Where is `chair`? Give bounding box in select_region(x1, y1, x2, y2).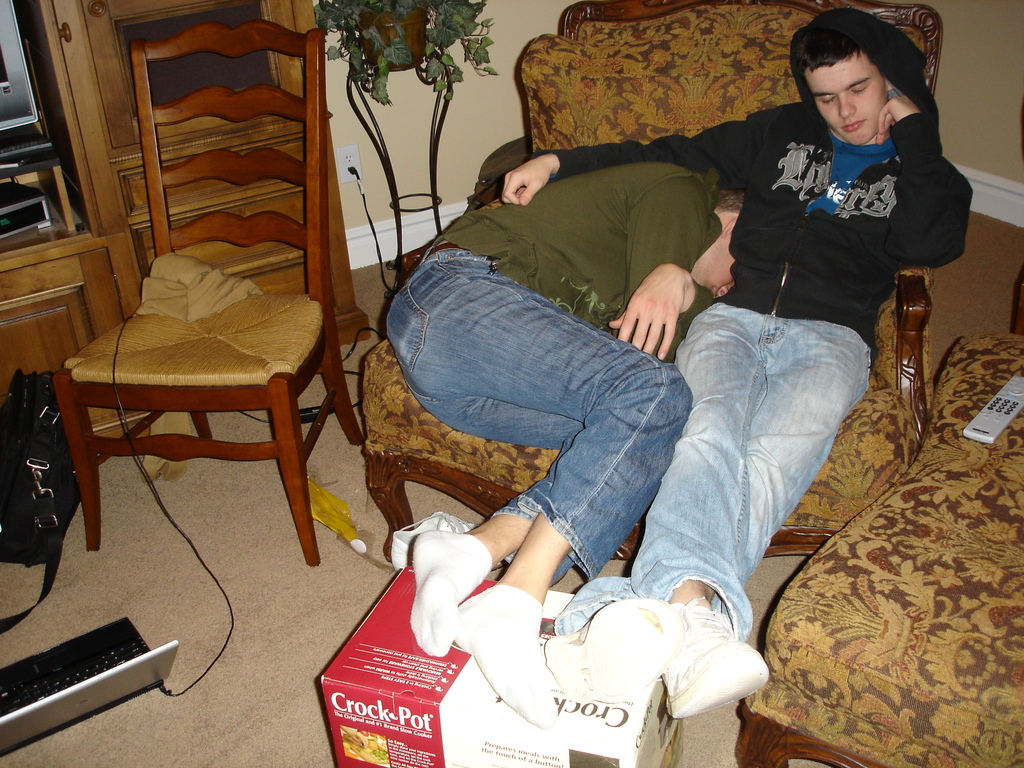
select_region(358, 0, 933, 566).
